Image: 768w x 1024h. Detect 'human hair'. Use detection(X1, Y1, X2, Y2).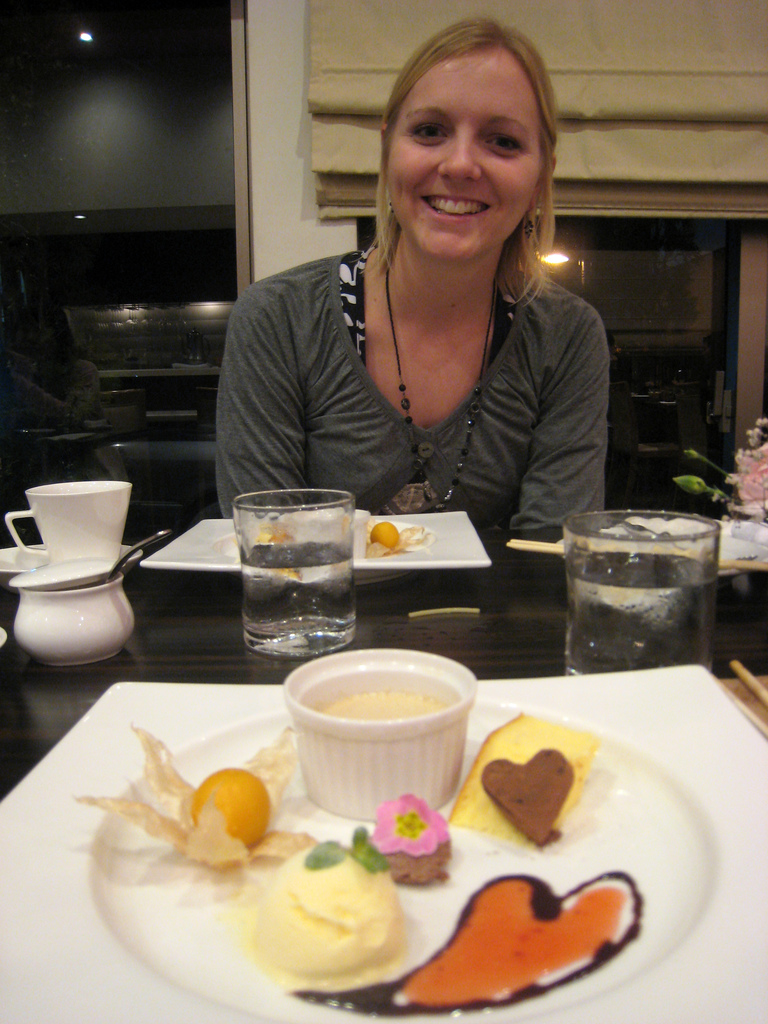
detection(34, 307, 83, 378).
